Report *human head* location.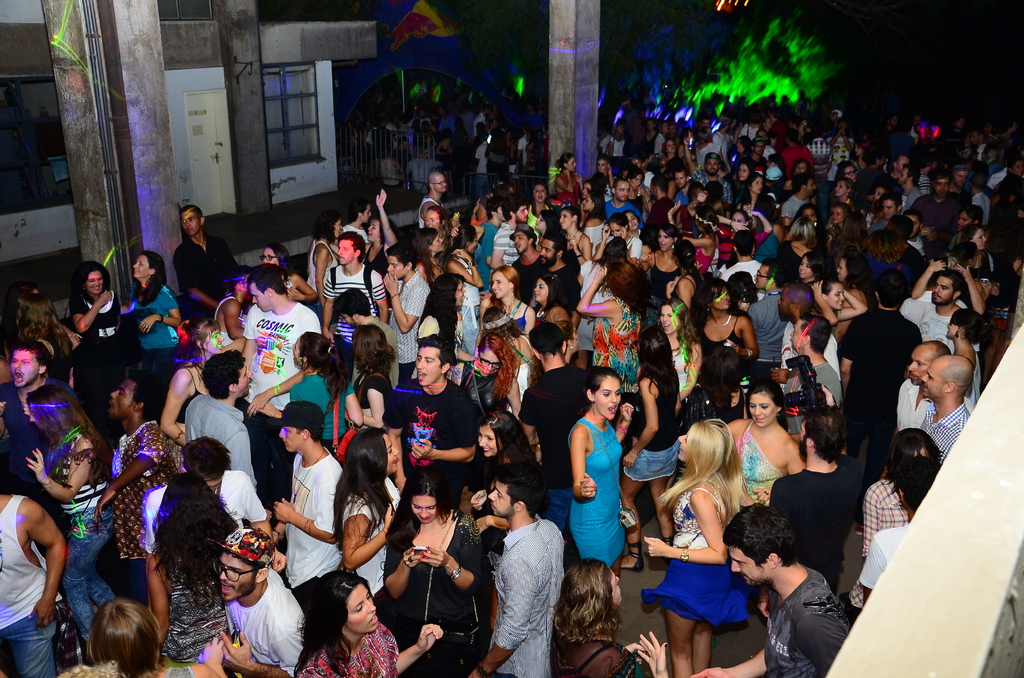
Report: [660,298,689,335].
